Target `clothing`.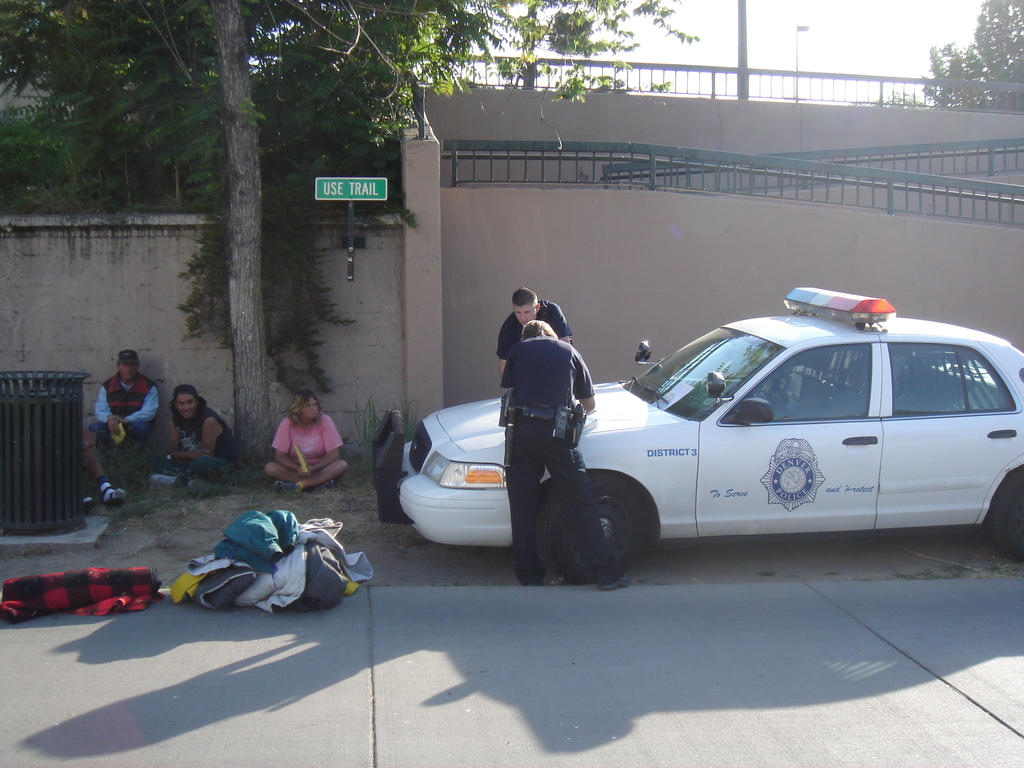
Target region: bbox(273, 410, 345, 463).
